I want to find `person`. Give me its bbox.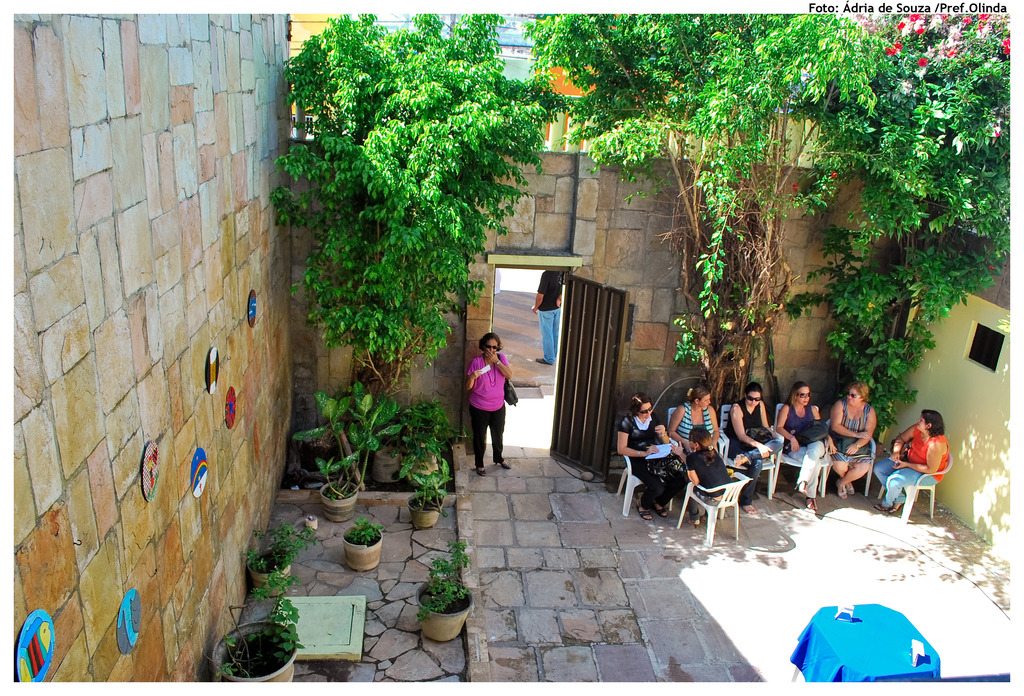
box(461, 328, 517, 479).
